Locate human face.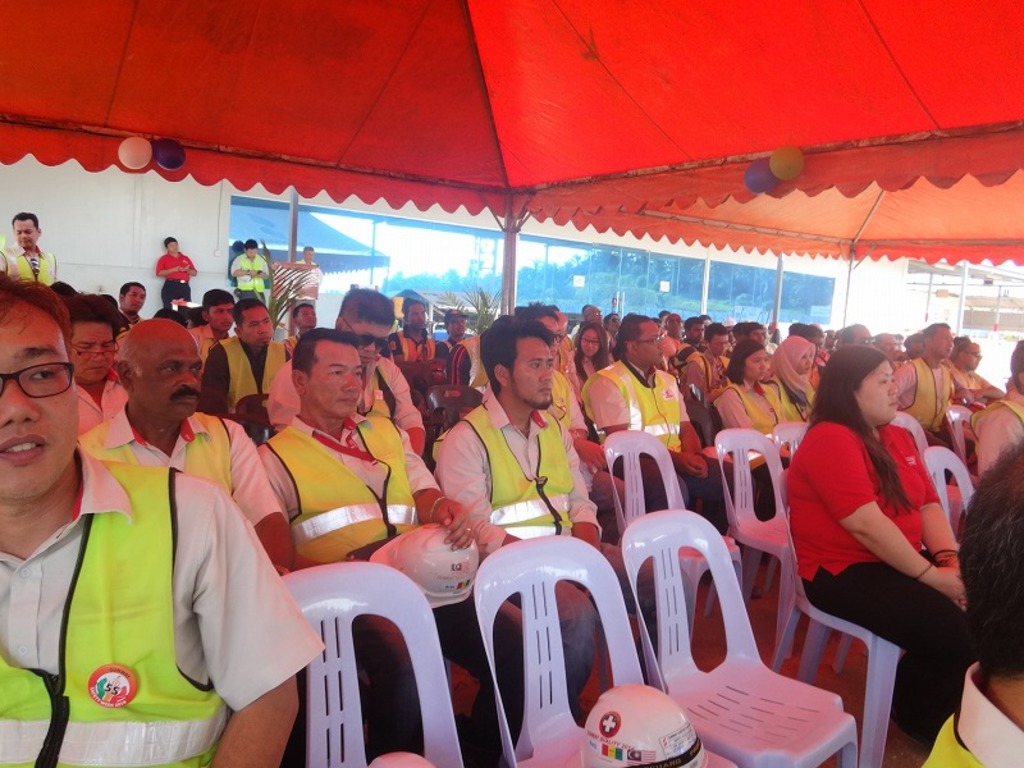
Bounding box: region(303, 246, 314, 265).
